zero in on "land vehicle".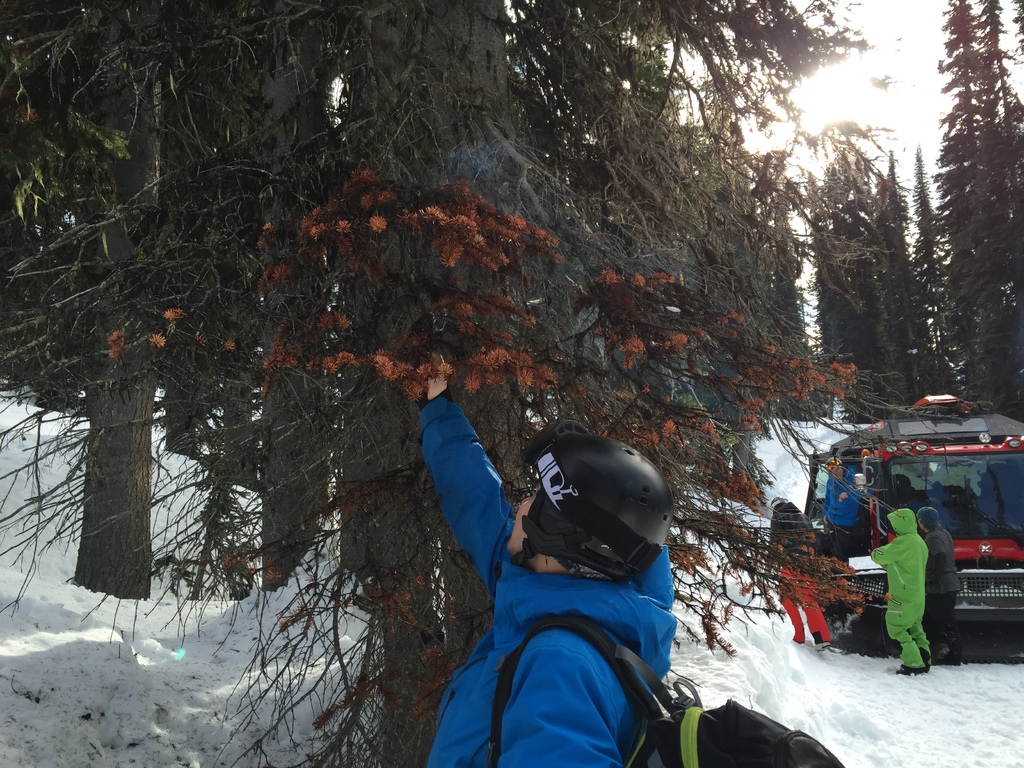
Zeroed in: (816, 409, 1023, 665).
